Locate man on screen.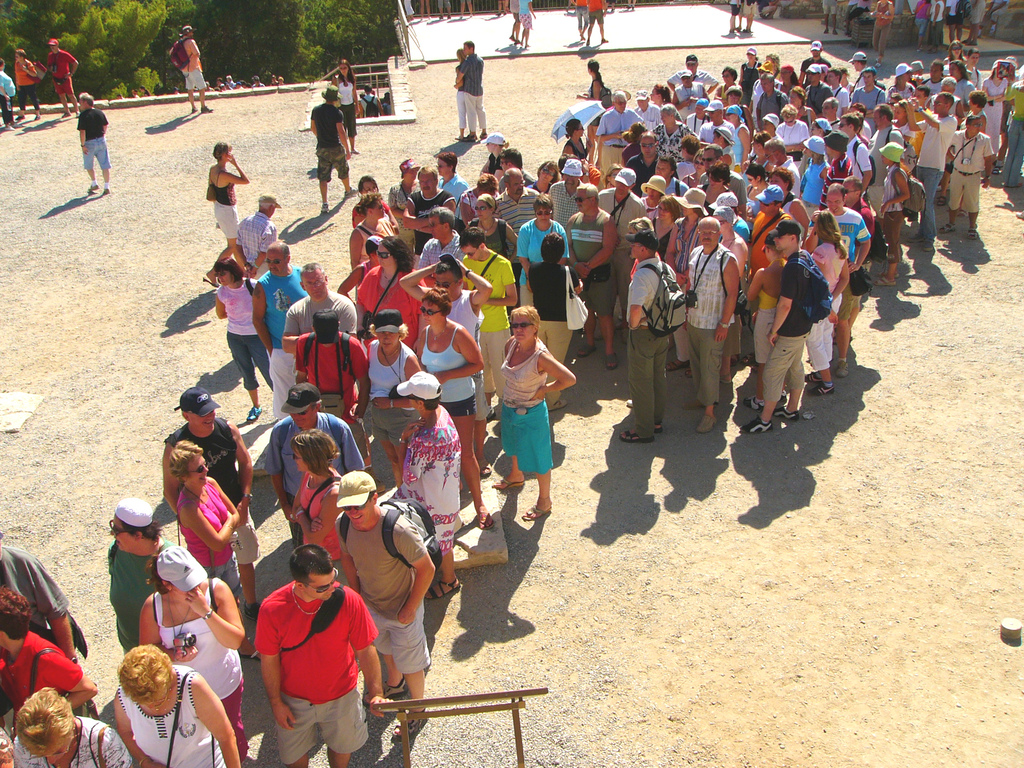
On screen at BBox(408, 254, 492, 475).
